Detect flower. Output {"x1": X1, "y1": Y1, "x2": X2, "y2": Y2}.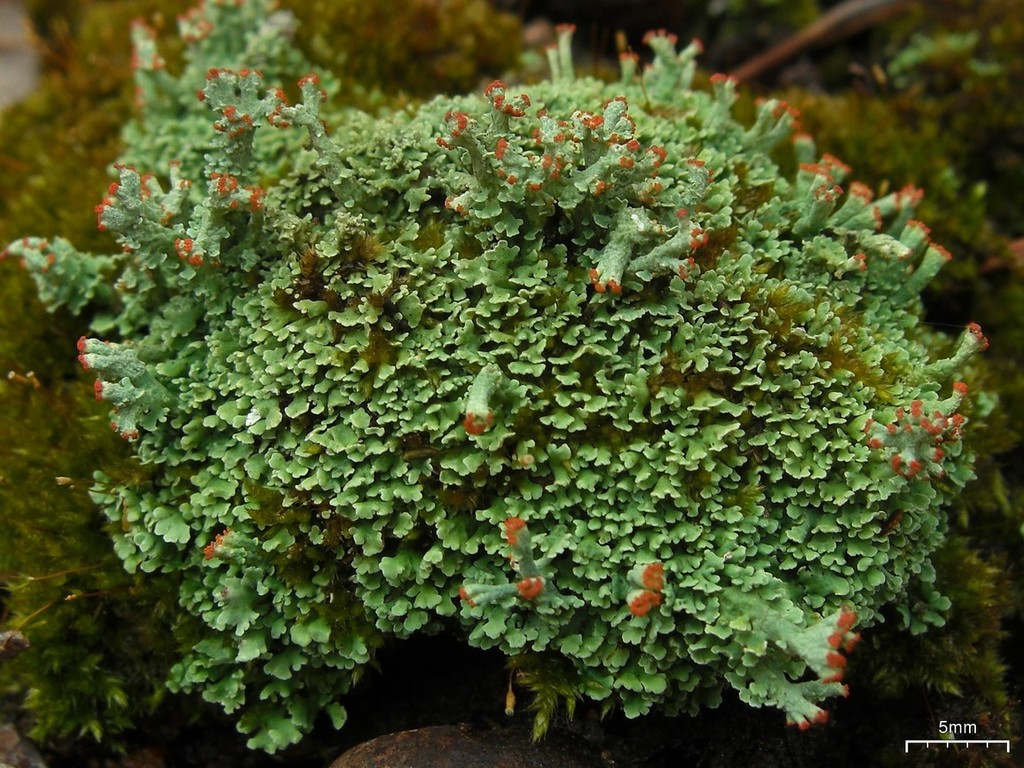
{"x1": 173, "y1": 238, "x2": 205, "y2": 268}.
